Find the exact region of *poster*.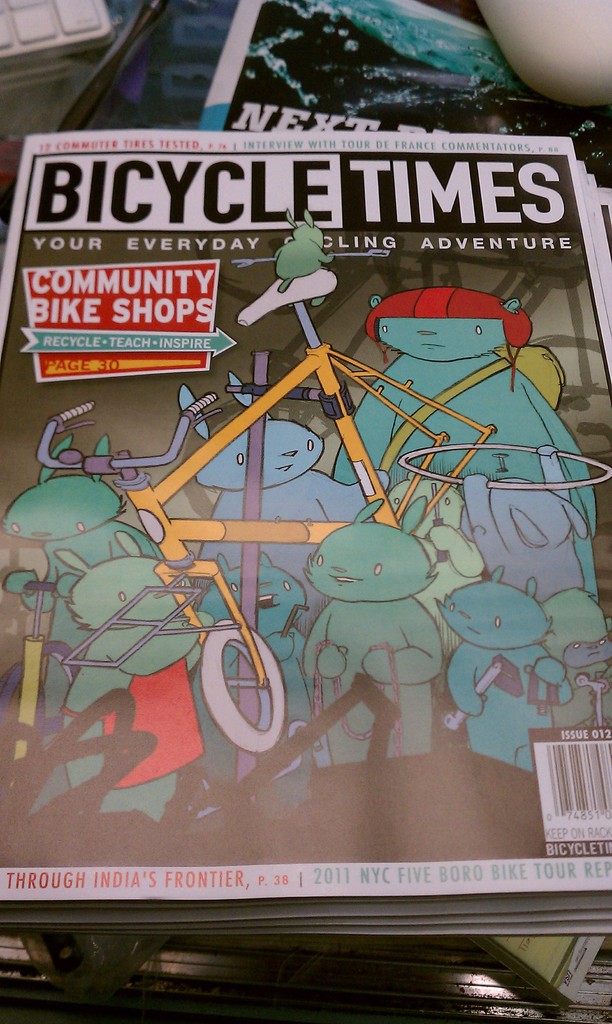
Exact region: x1=0, y1=0, x2=611, y2=1018.
